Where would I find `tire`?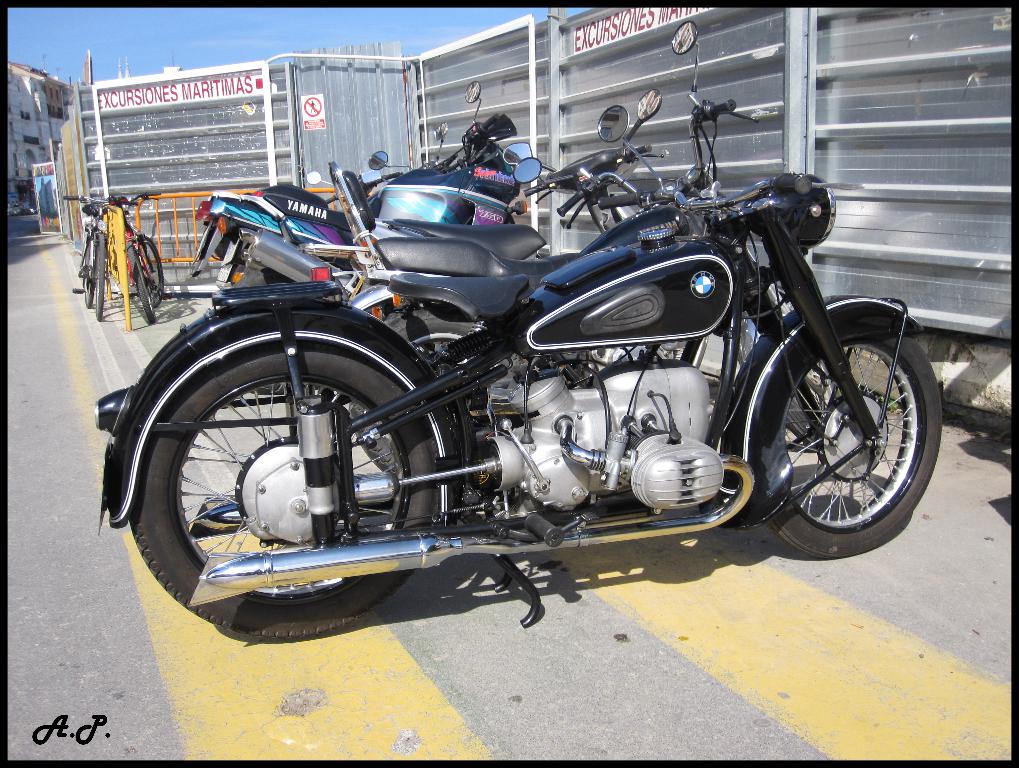
At [x1=387, y1=302, x2=467, y2=370].
